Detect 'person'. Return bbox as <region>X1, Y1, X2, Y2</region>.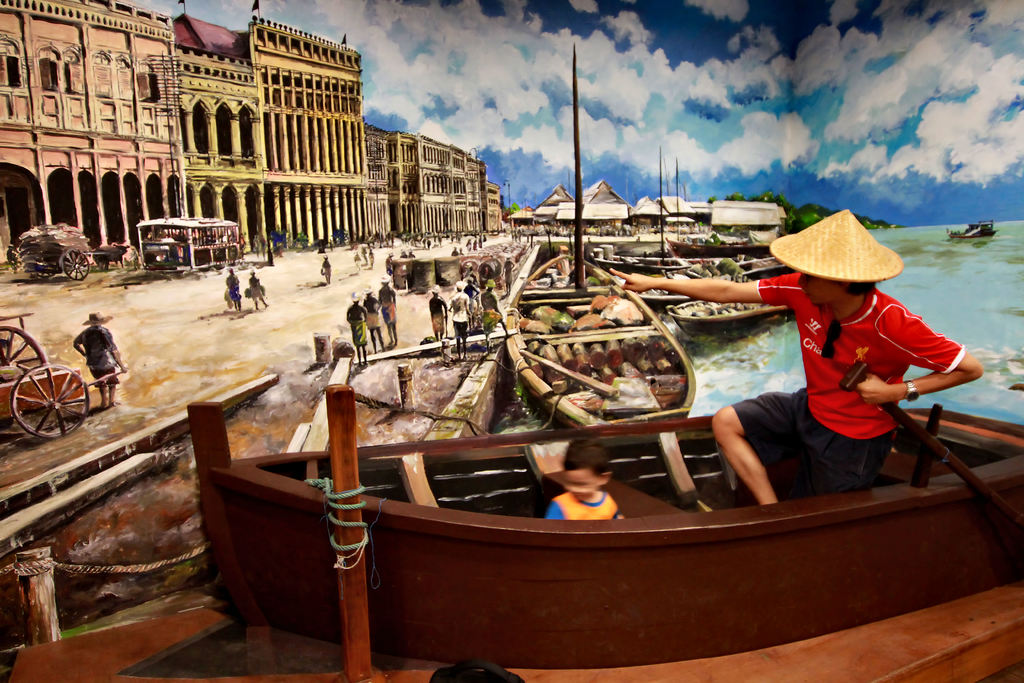
<region>225, 263, 241, 310</region>.
